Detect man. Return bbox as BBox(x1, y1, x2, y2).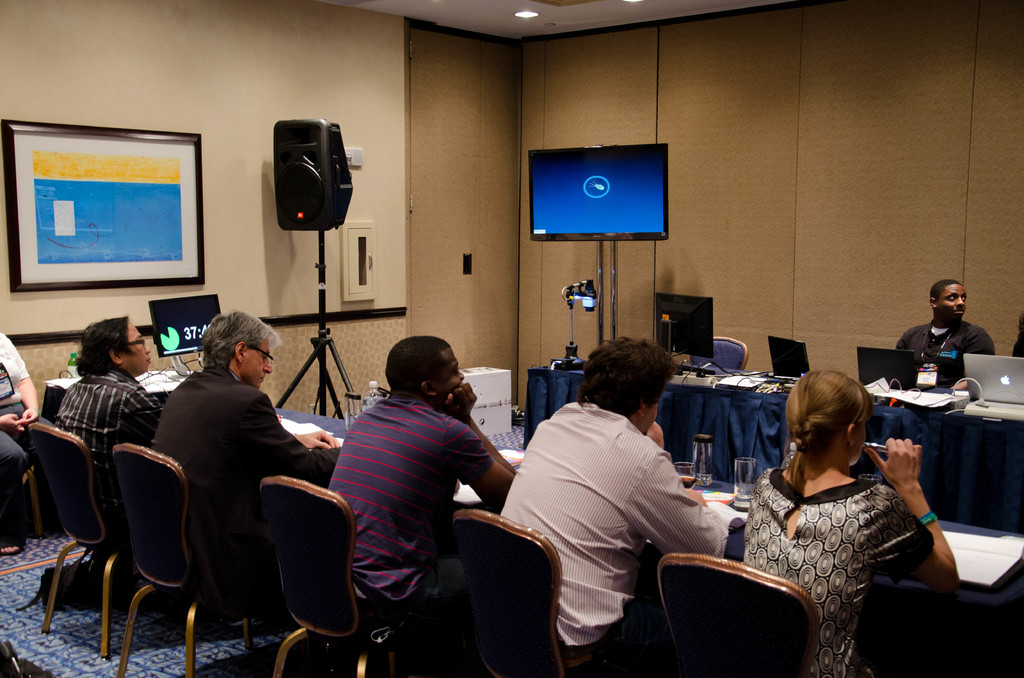
BBox(892, 280, 993, 390).
